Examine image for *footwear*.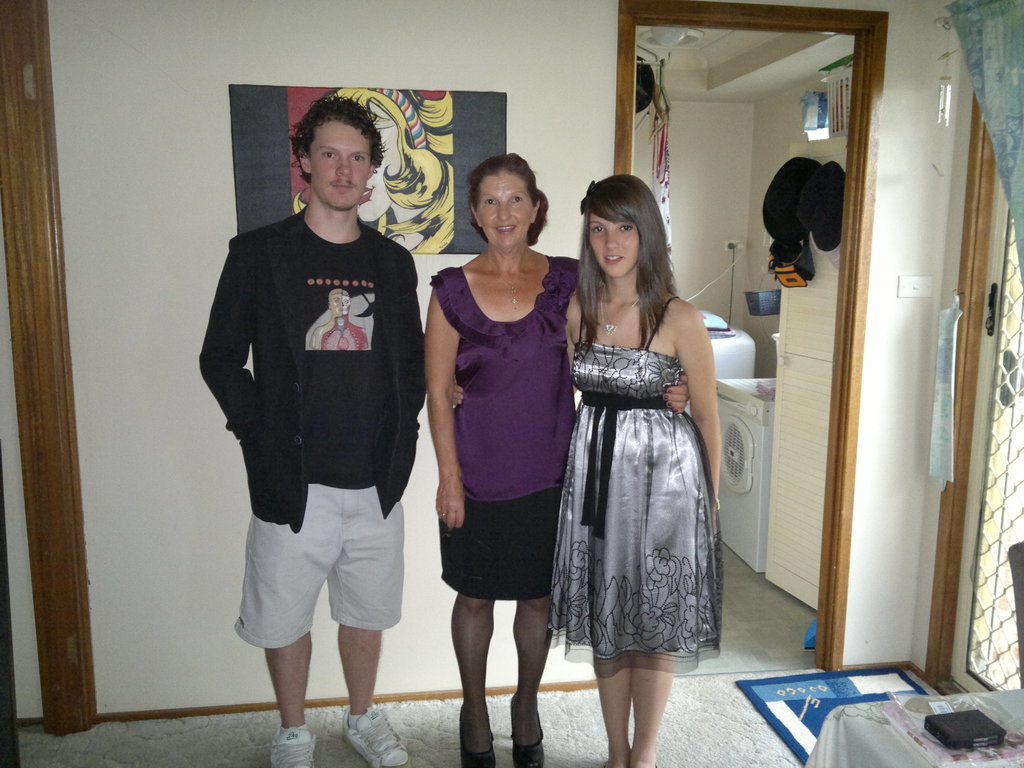
Examination result: BBox(349, 708, 413, 767).
